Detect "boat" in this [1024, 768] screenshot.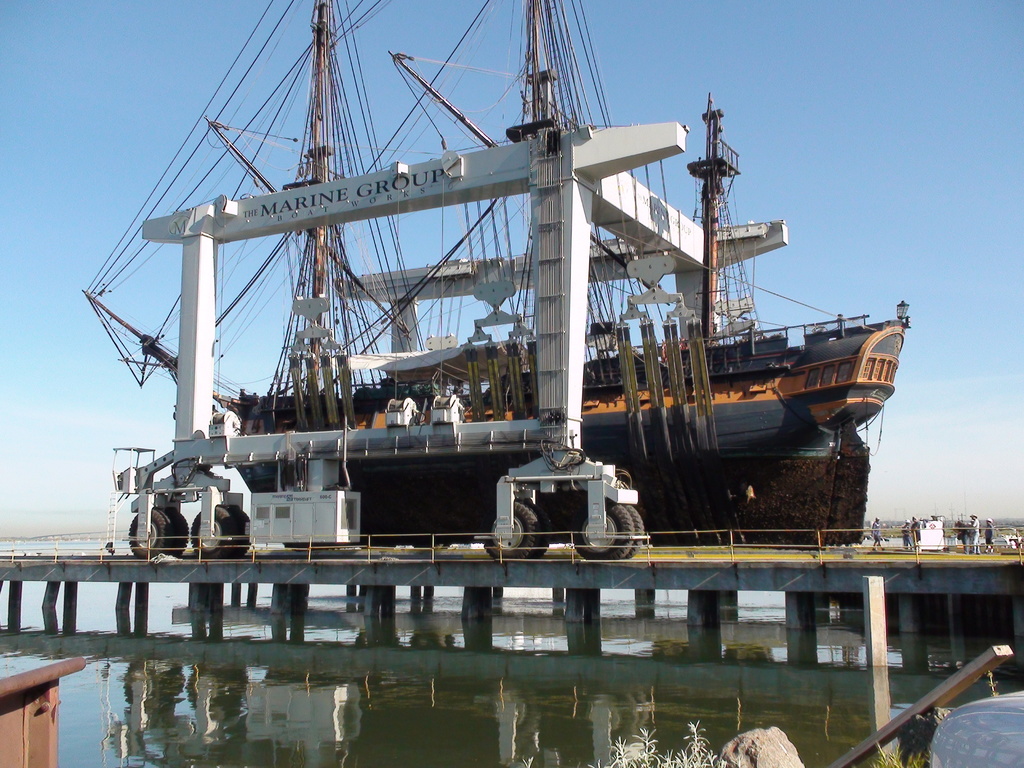
Detection: bbox=(60, 20, 949, 595).
